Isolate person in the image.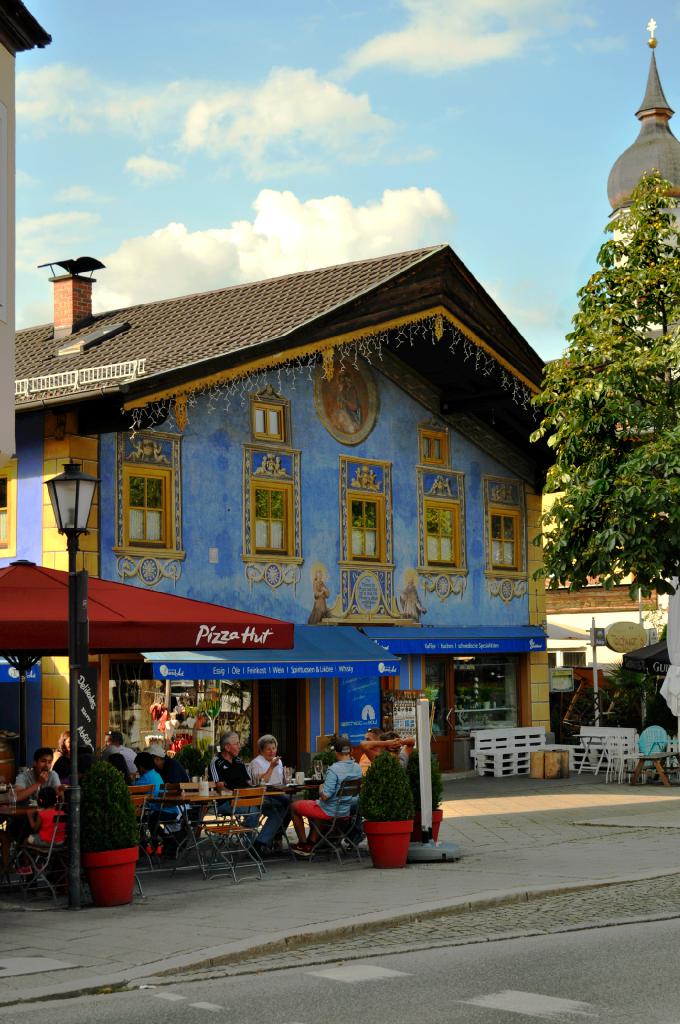
Isolated region: 284,738,361,858.
